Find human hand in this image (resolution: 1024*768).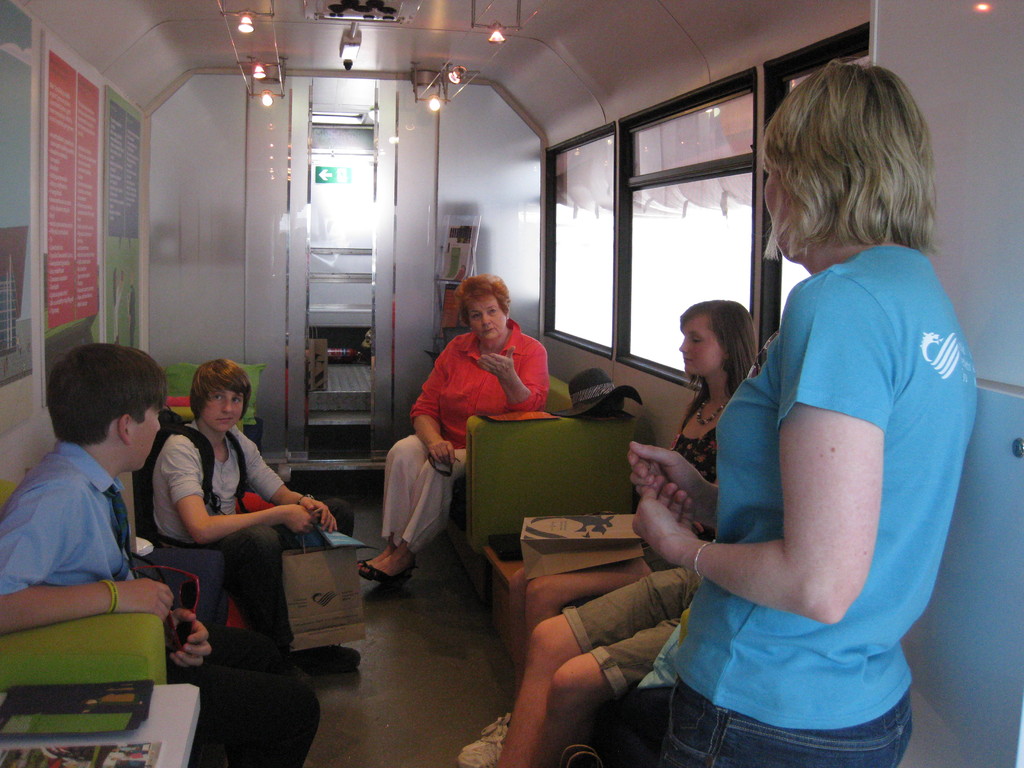
424 436 459 468.
